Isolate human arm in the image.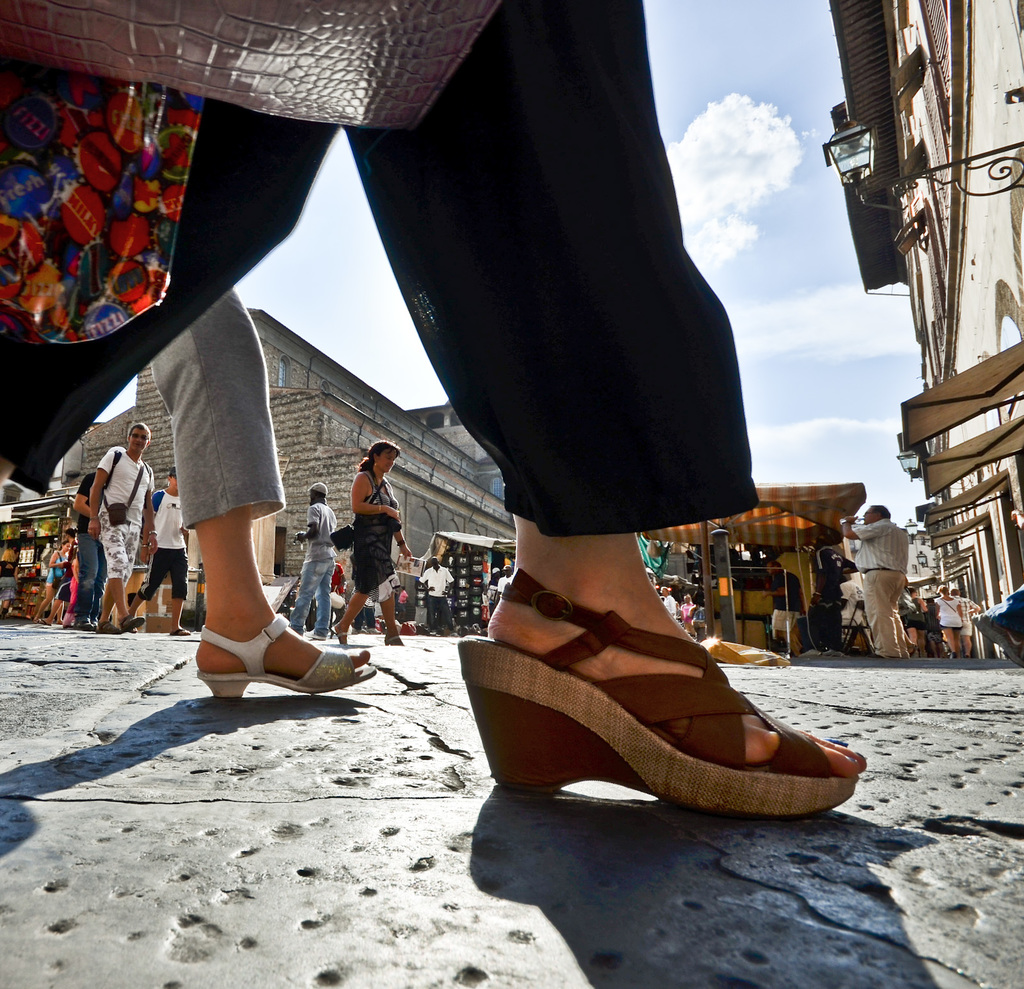
Isolated region: (x1=840, y1=509, x2=890, y2=543).
